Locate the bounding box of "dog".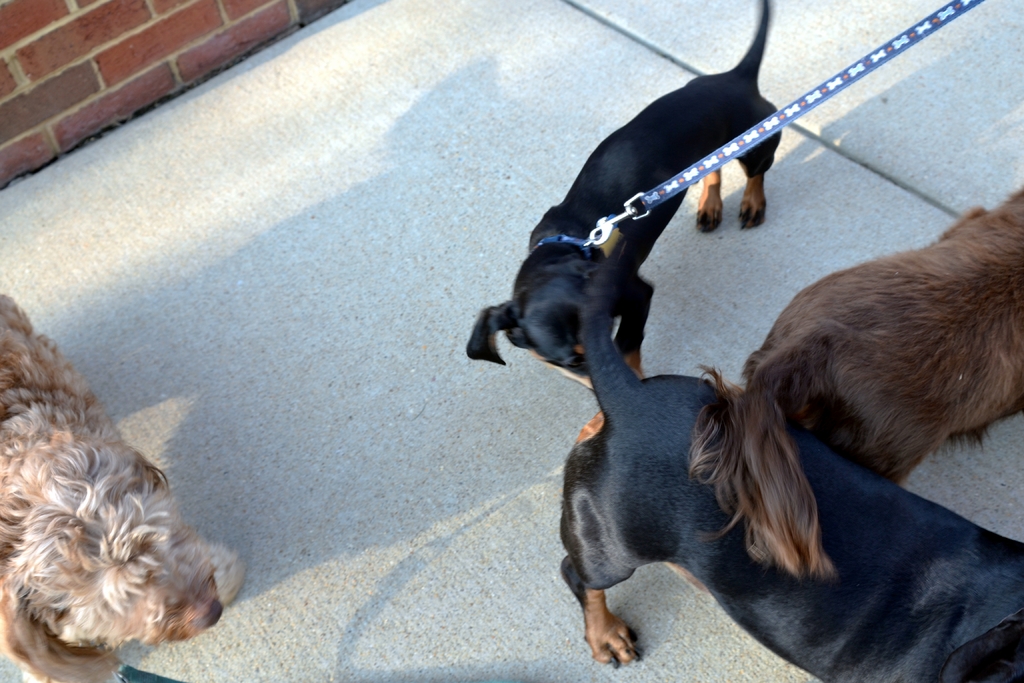
Bounding box: <bbox>687, 182, 1023, 577</bbox>.
